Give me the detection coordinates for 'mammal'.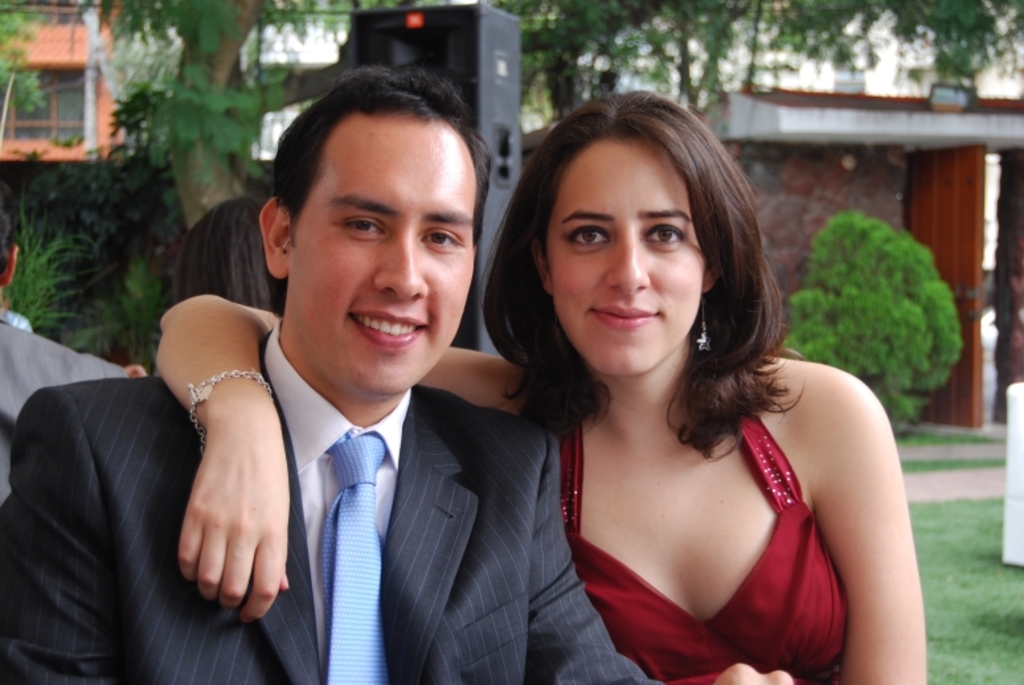
0, 206, 143, 525.
